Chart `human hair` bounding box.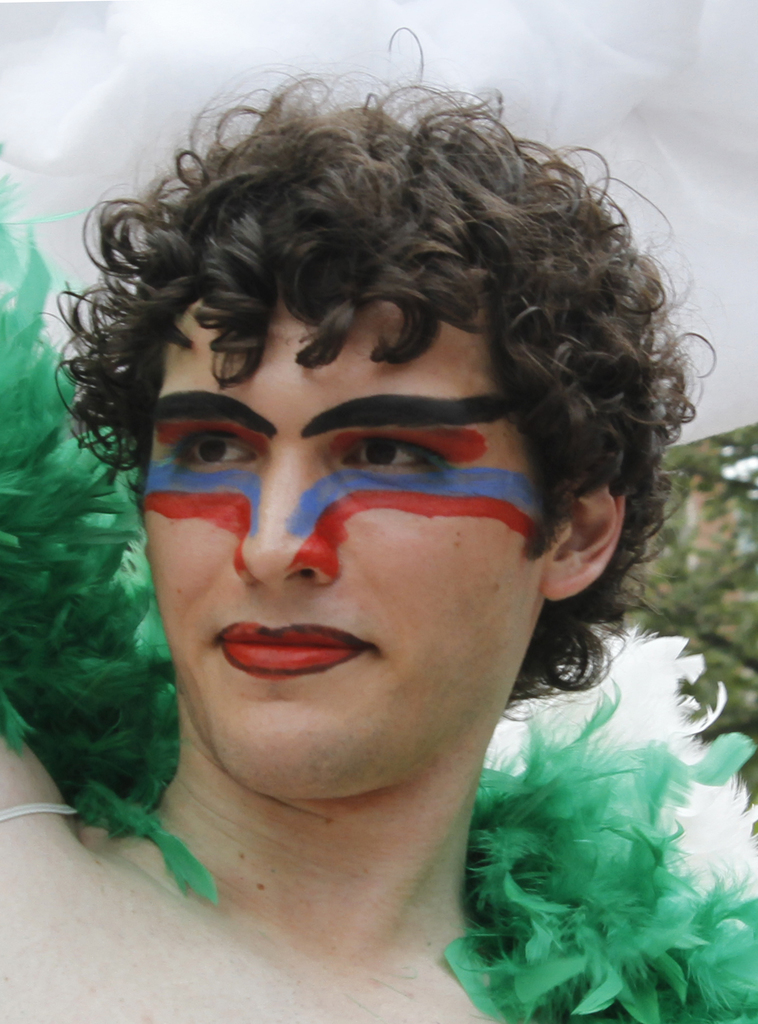
Charted: box=[18, 58, 699, 776].
